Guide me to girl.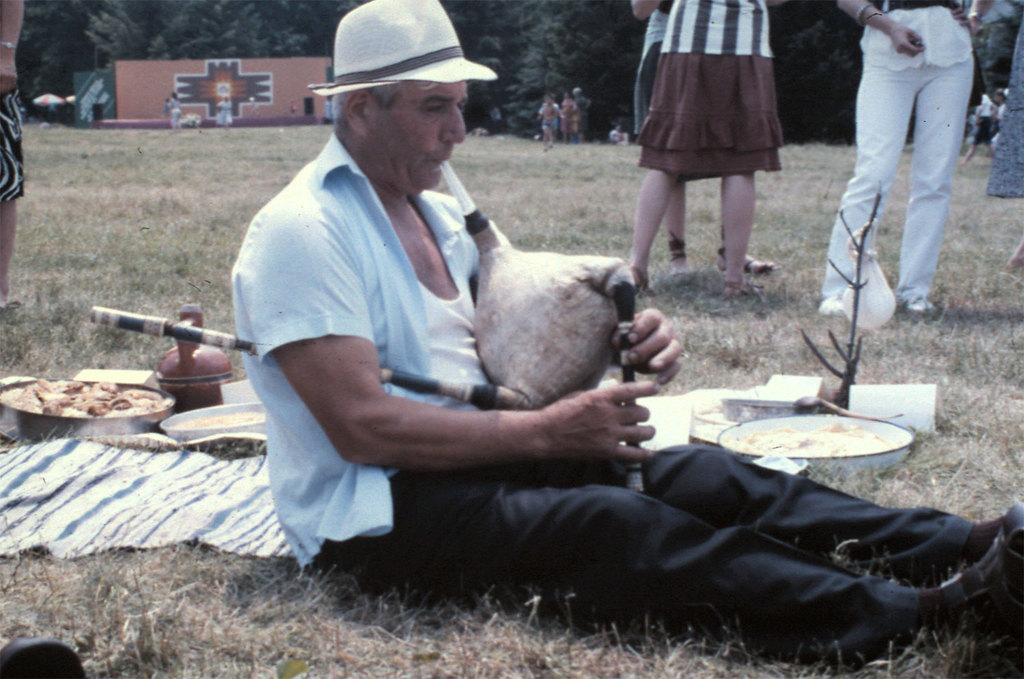
Guidance: bbox=(624, 0, 784, 296).
